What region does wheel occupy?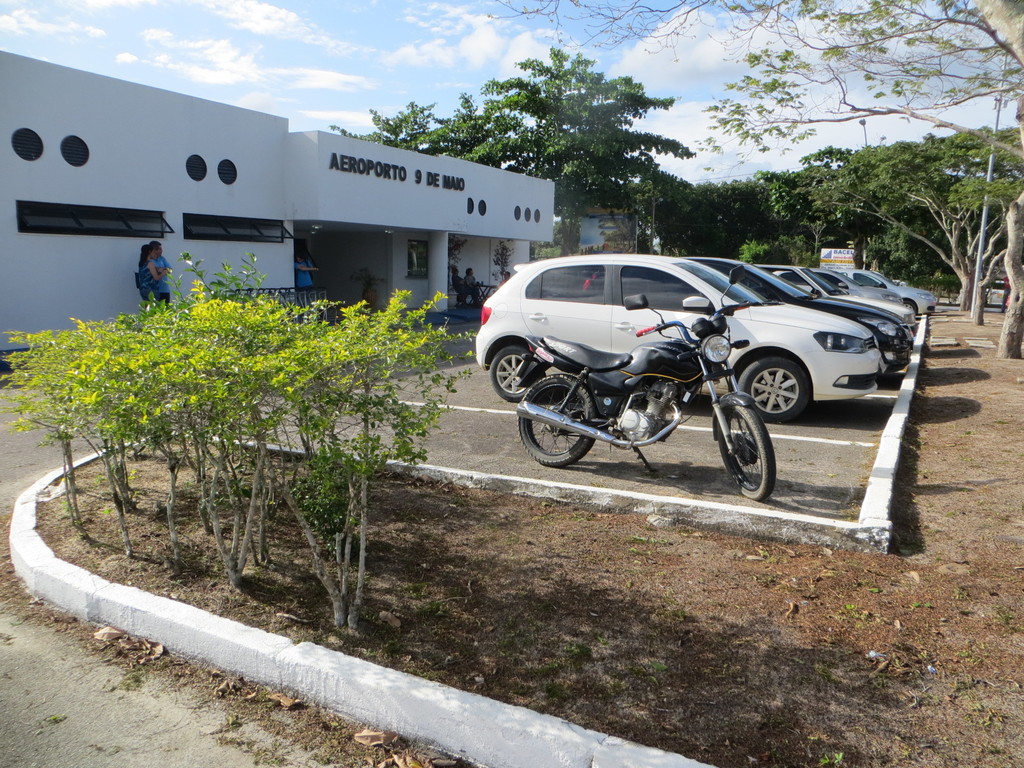
[x1=904, y1=303, x2=918, y2=312].
